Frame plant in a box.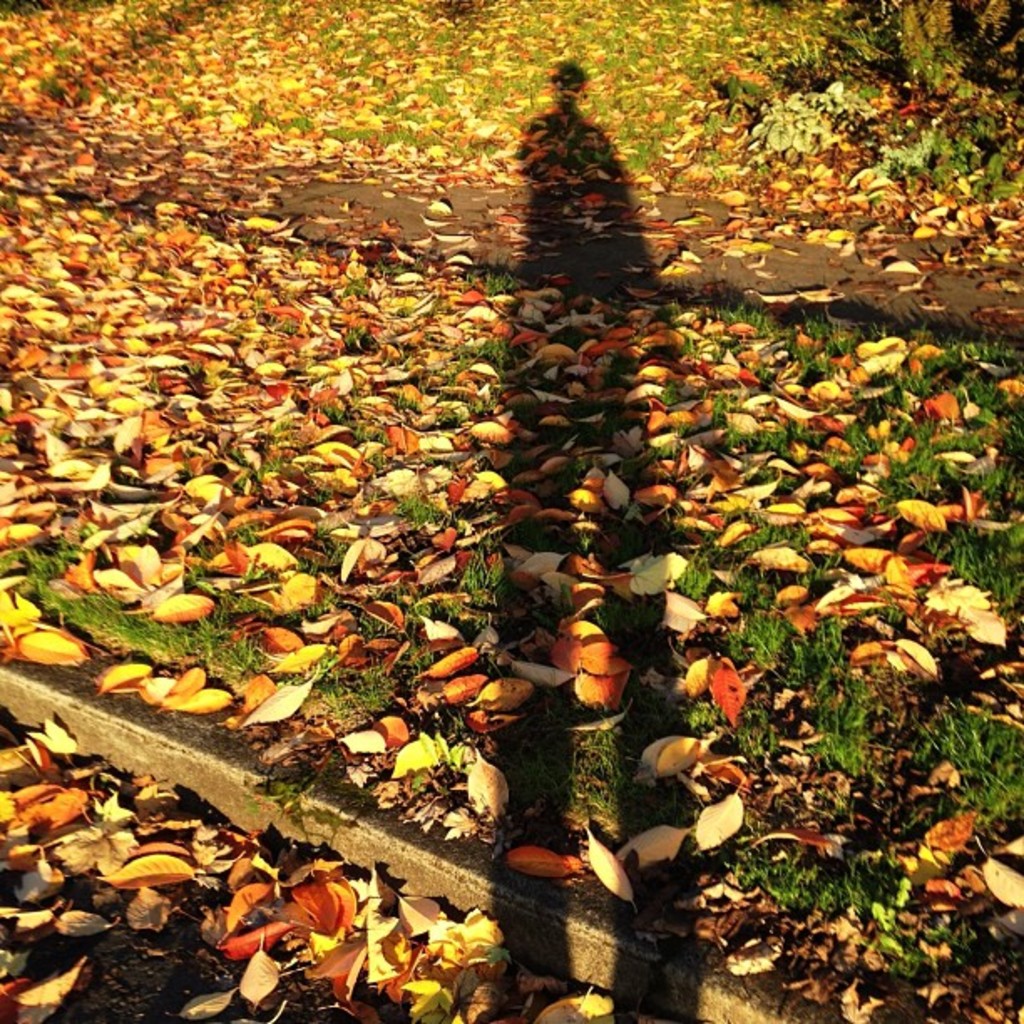
x1=736, y1=703, x2=790, y2=761.
